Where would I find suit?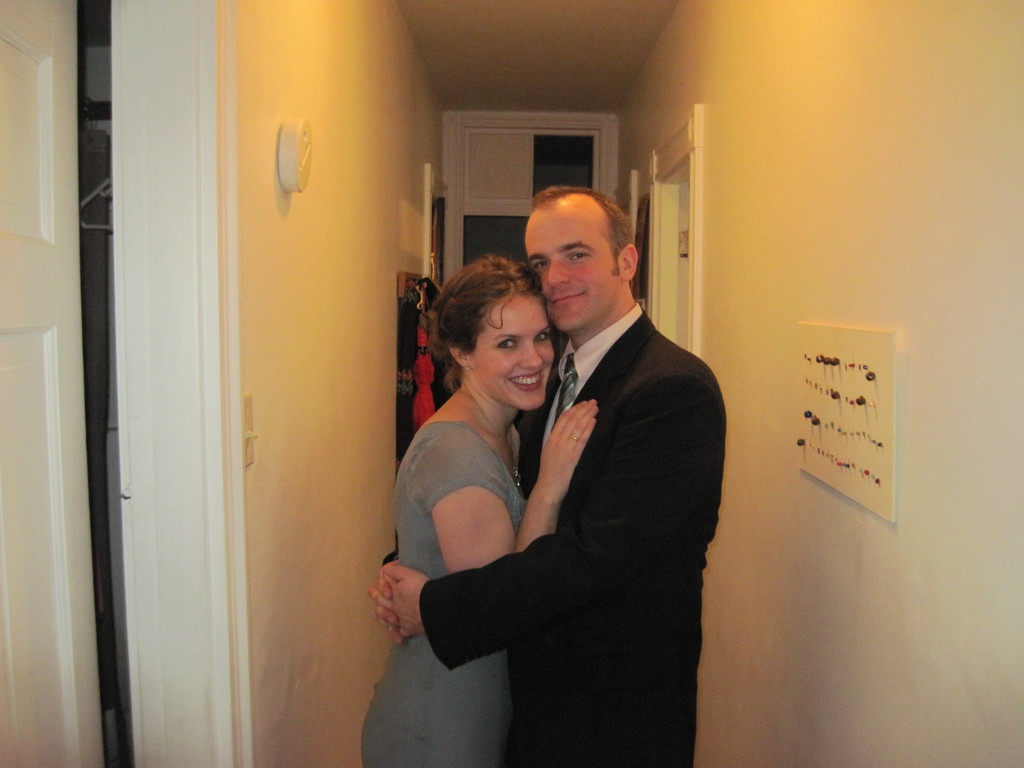
At 381/277/708/740.
